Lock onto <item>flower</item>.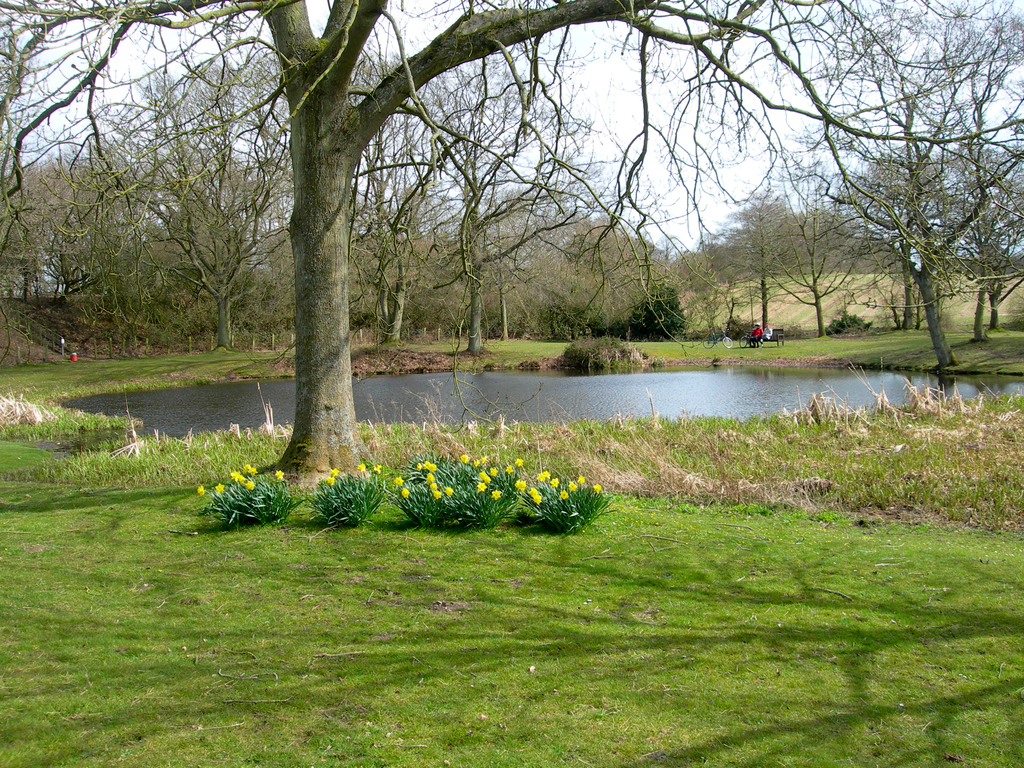
Locked: select_region(445, 484, 456, 499).
